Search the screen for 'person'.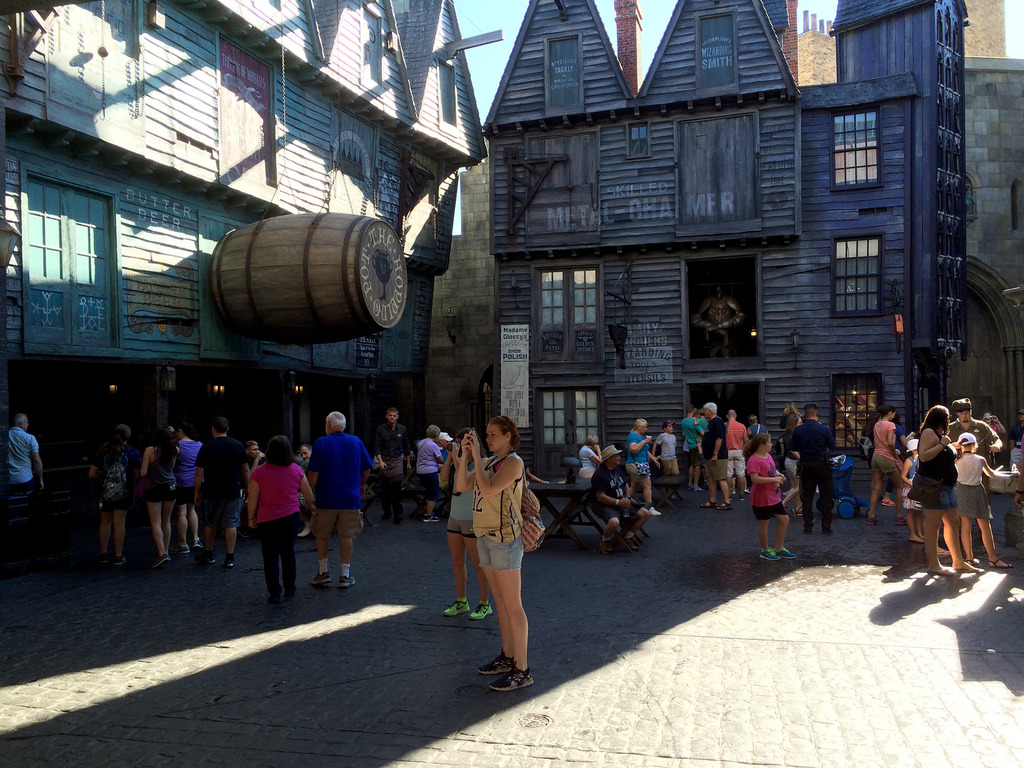
Found at box(698, 397, 730, 507).
